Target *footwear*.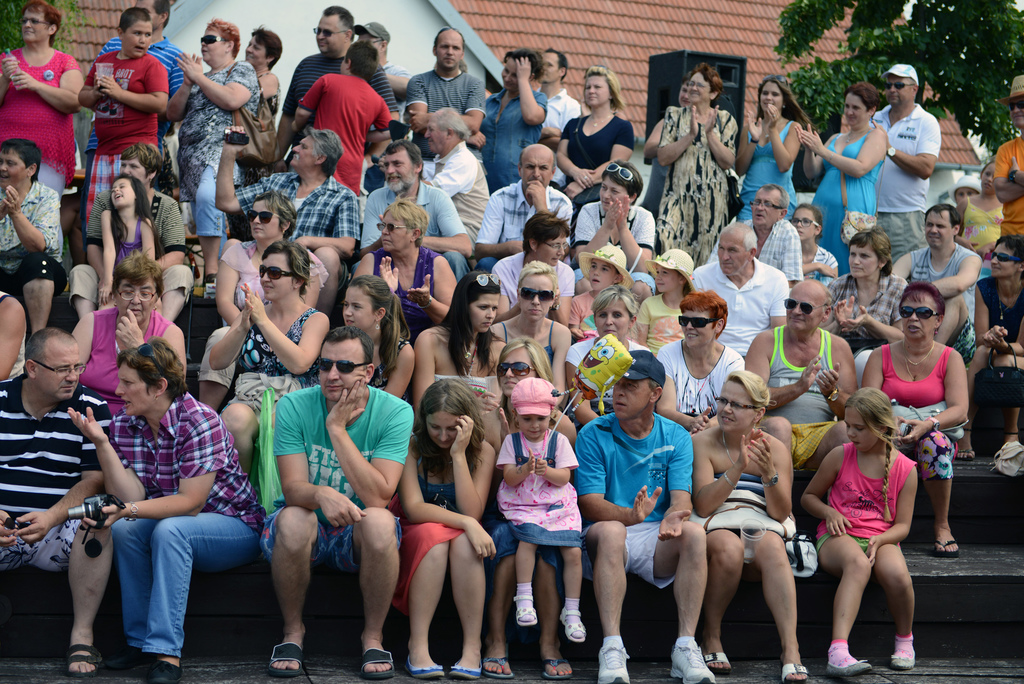
Target region: locate(780, 664, 808, 683).
